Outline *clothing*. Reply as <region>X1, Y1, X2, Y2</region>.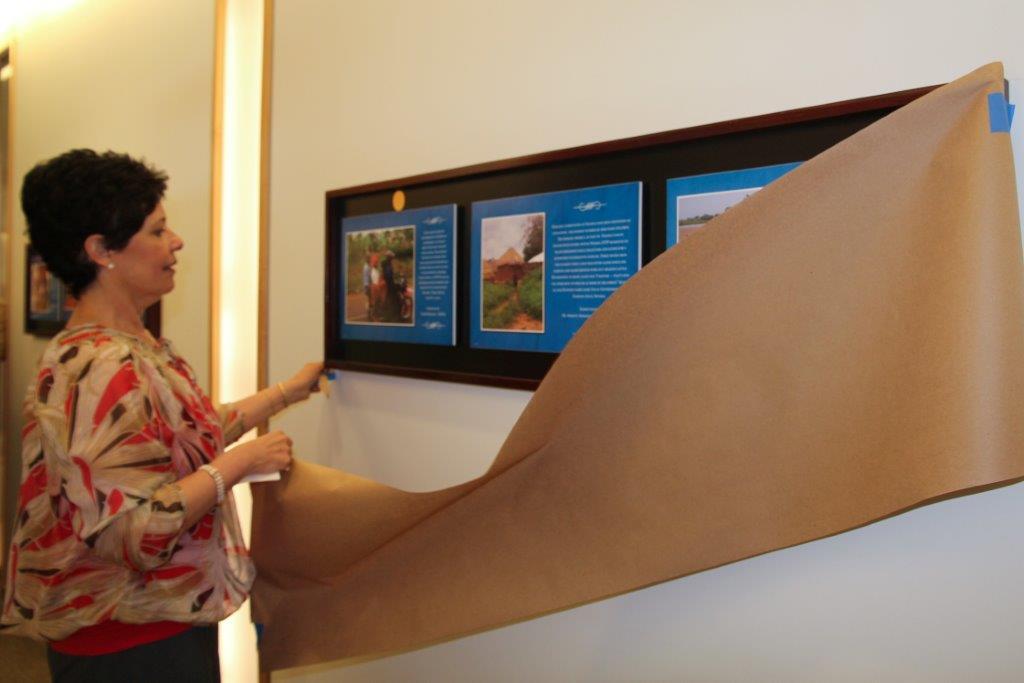
<region>364, 259, 378, 315</region>.
